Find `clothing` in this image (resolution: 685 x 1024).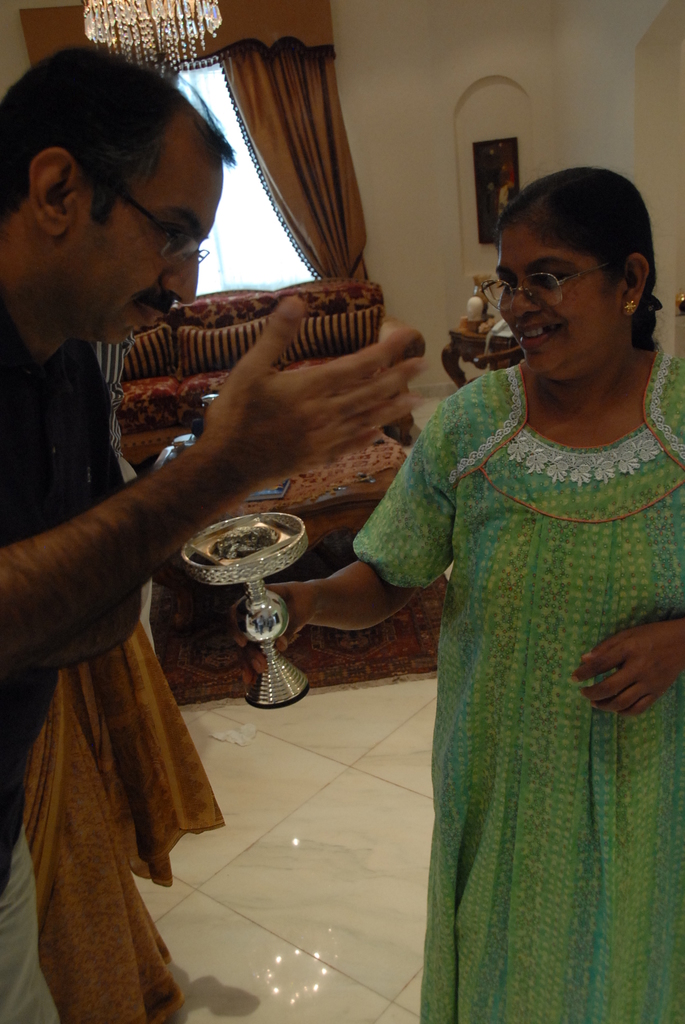
0, 316, 116, 1011.
